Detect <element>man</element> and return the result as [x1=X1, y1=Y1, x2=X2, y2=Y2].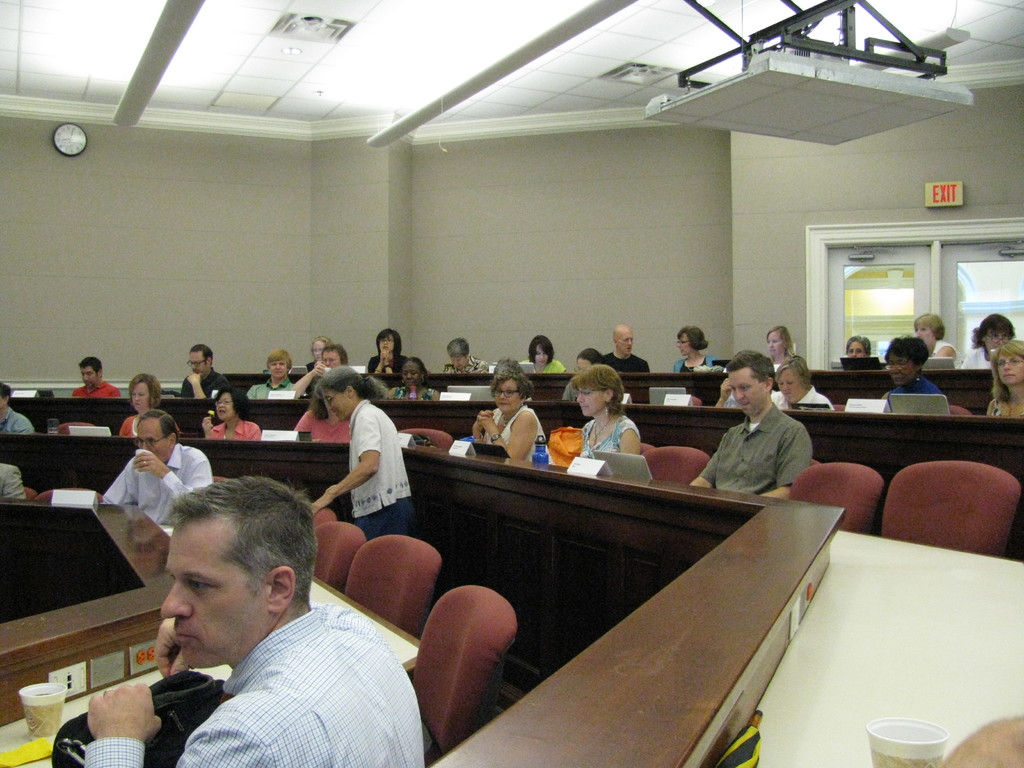
[x1=91, y1=452, x2=383, y2=765].
